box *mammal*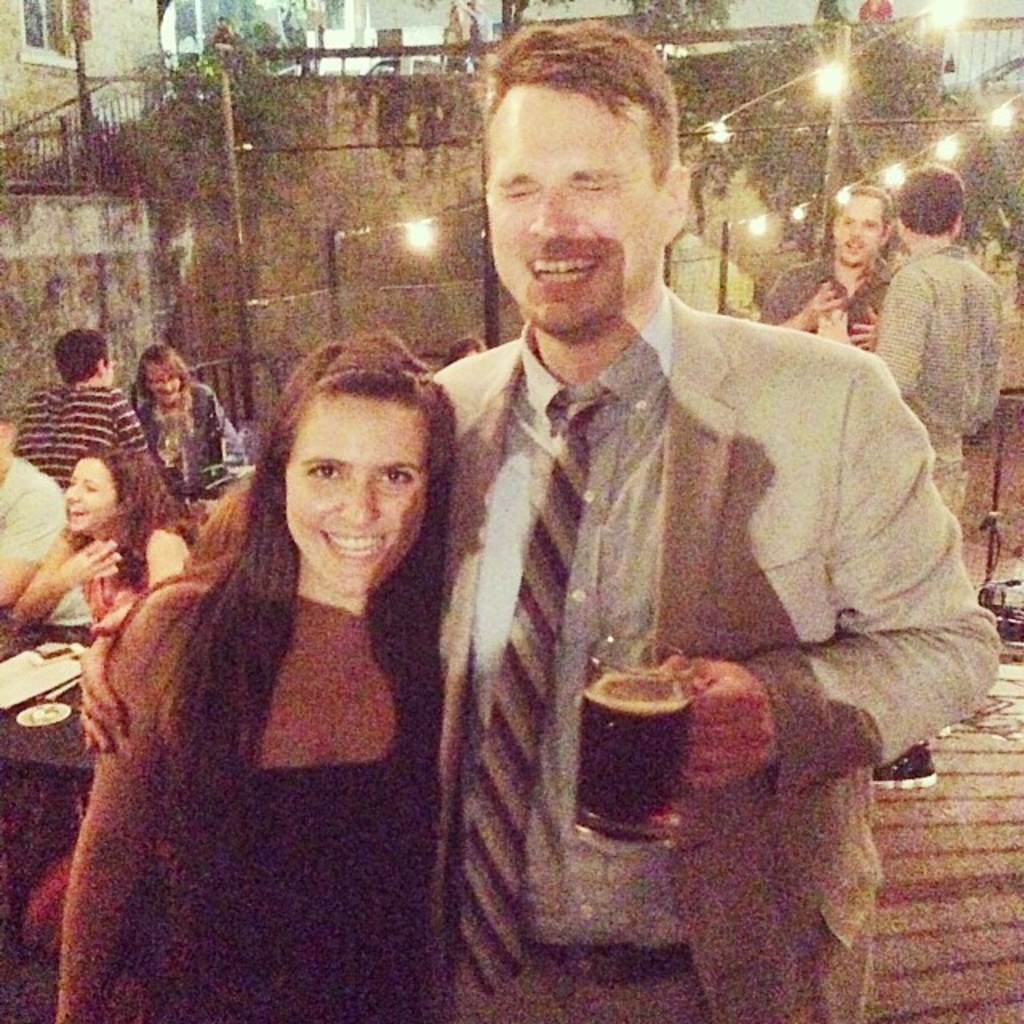
detection(861, 171, 1002, 789)
